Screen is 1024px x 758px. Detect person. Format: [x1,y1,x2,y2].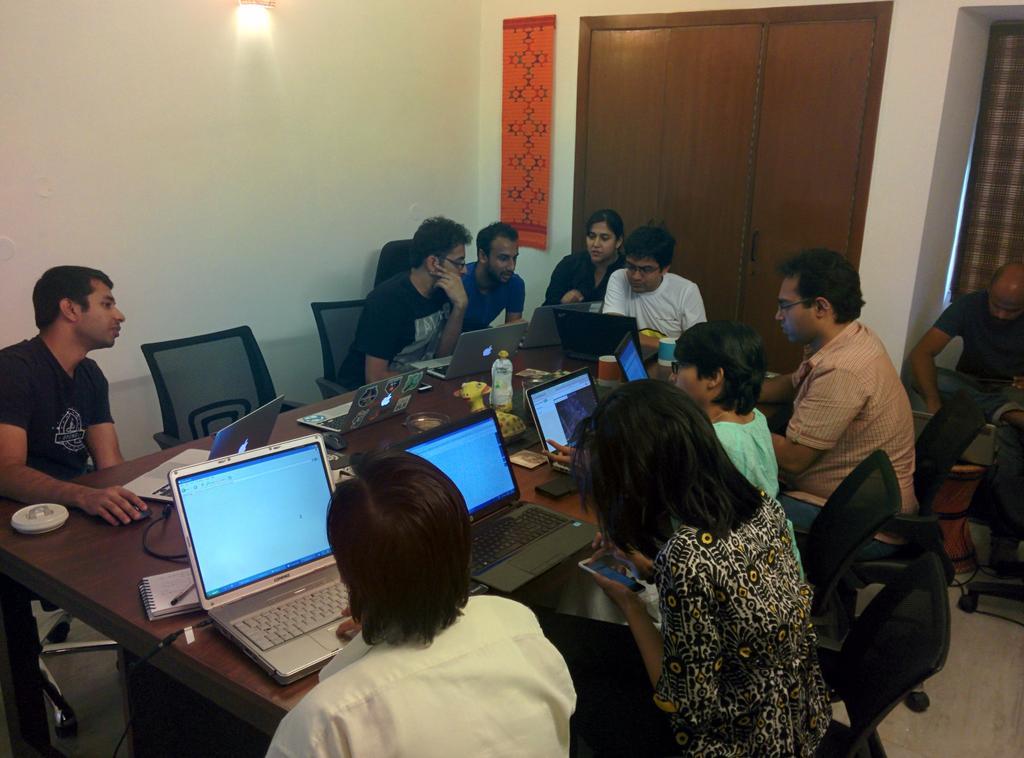
[773,240,928,533].
